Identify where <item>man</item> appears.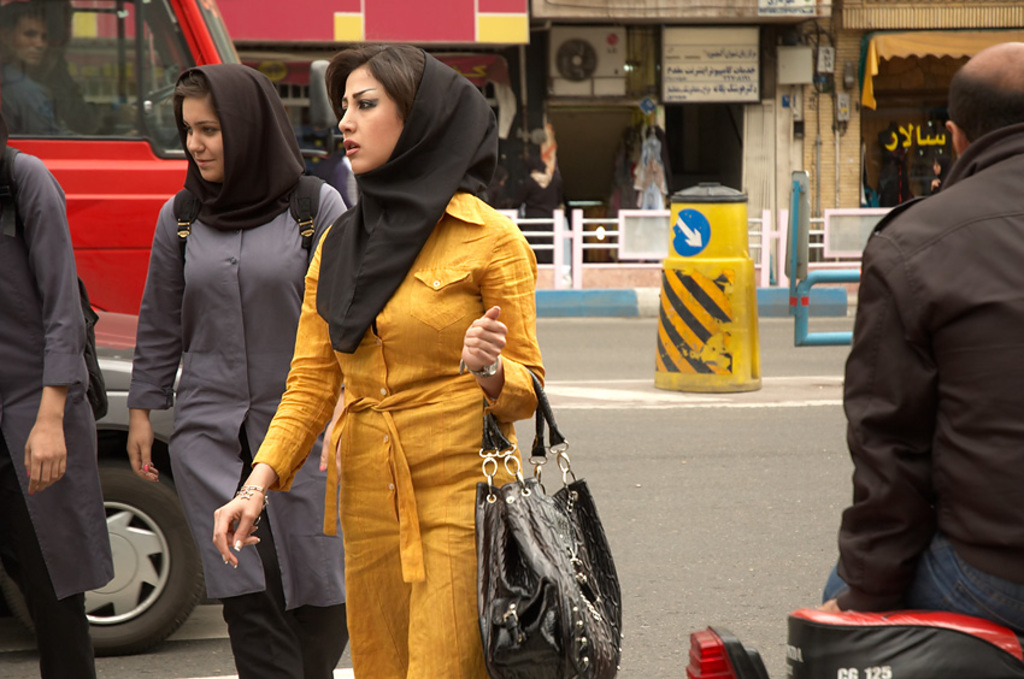
Appears at bbox=[819, 40, 1023, 637].
